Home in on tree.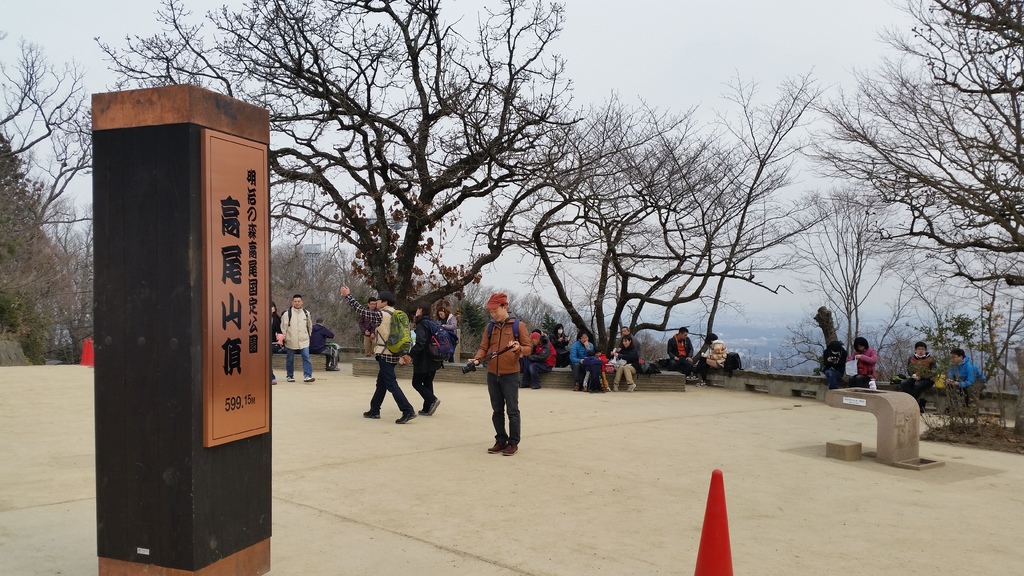
Homed in at 783/0/1023/286.
